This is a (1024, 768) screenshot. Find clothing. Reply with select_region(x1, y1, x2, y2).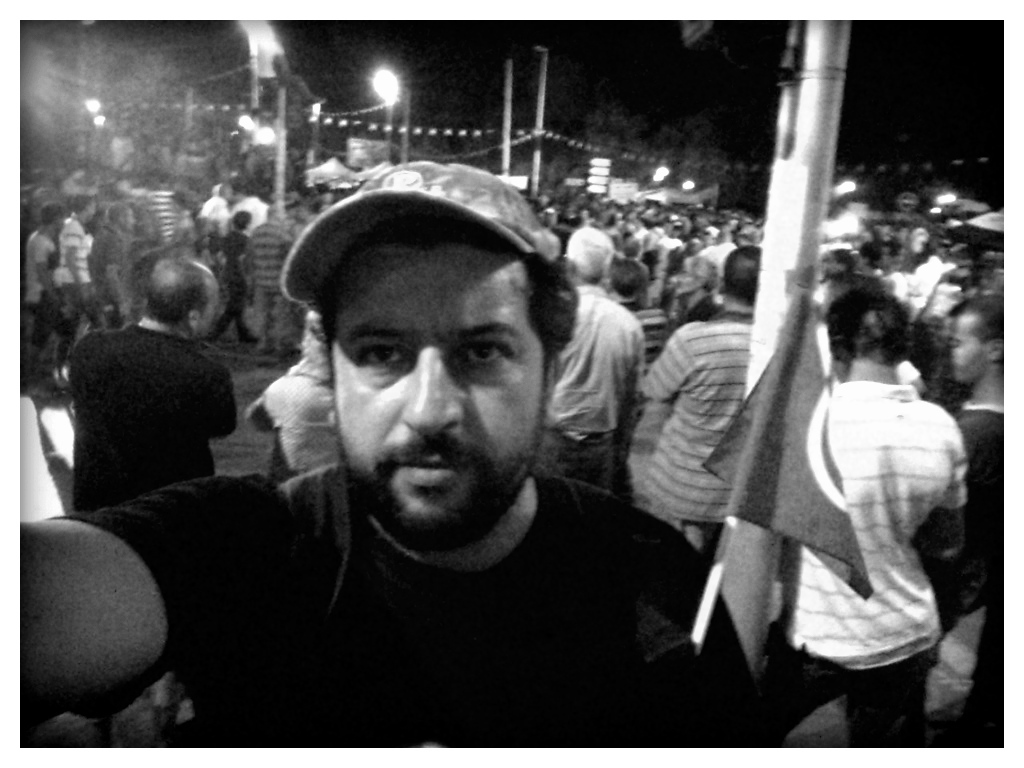
select_region(545, 280, 640, 485).
